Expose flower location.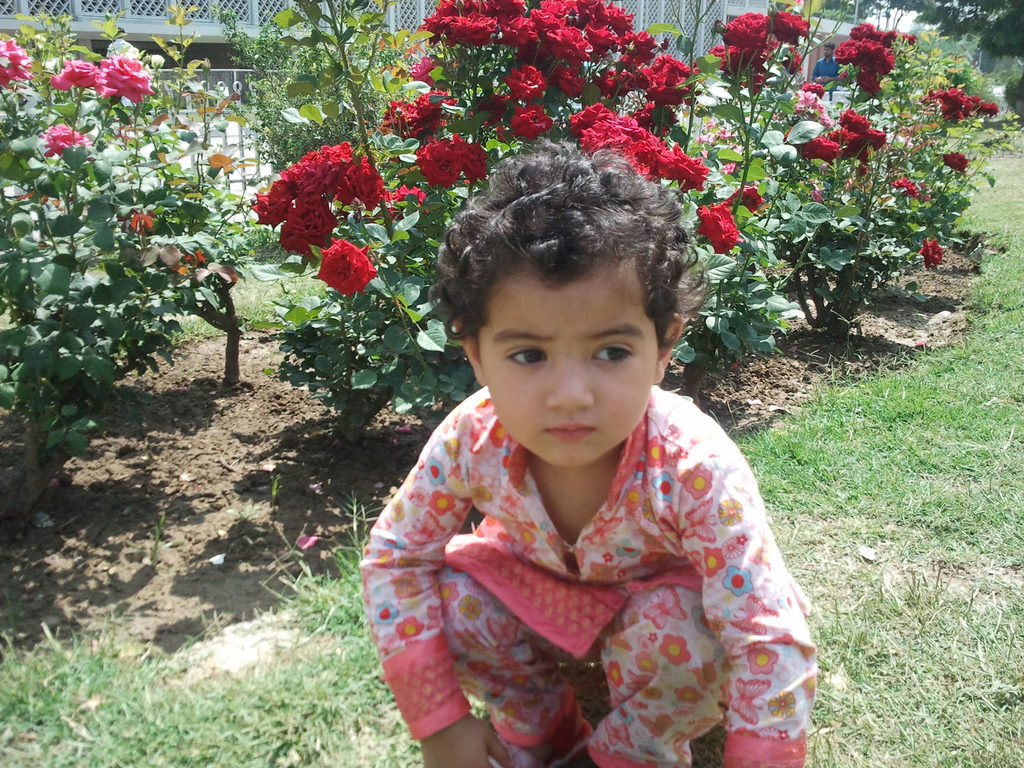
Exposed at [left=747, top=650, right=779, bottom=677].
